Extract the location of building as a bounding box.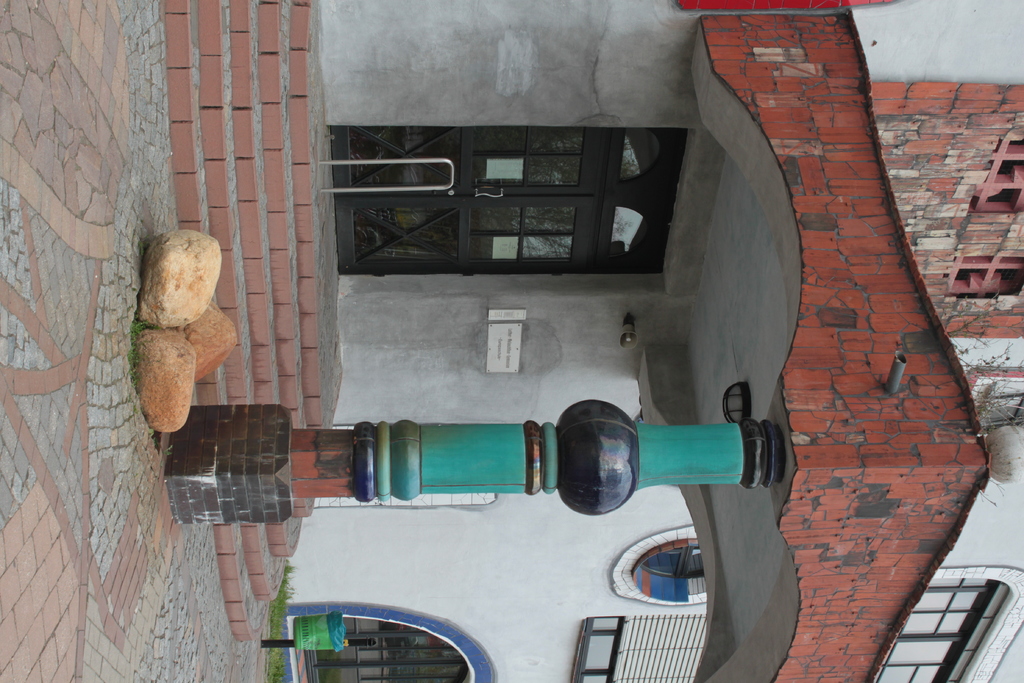
select_region(0, 4, 1023, 682).
